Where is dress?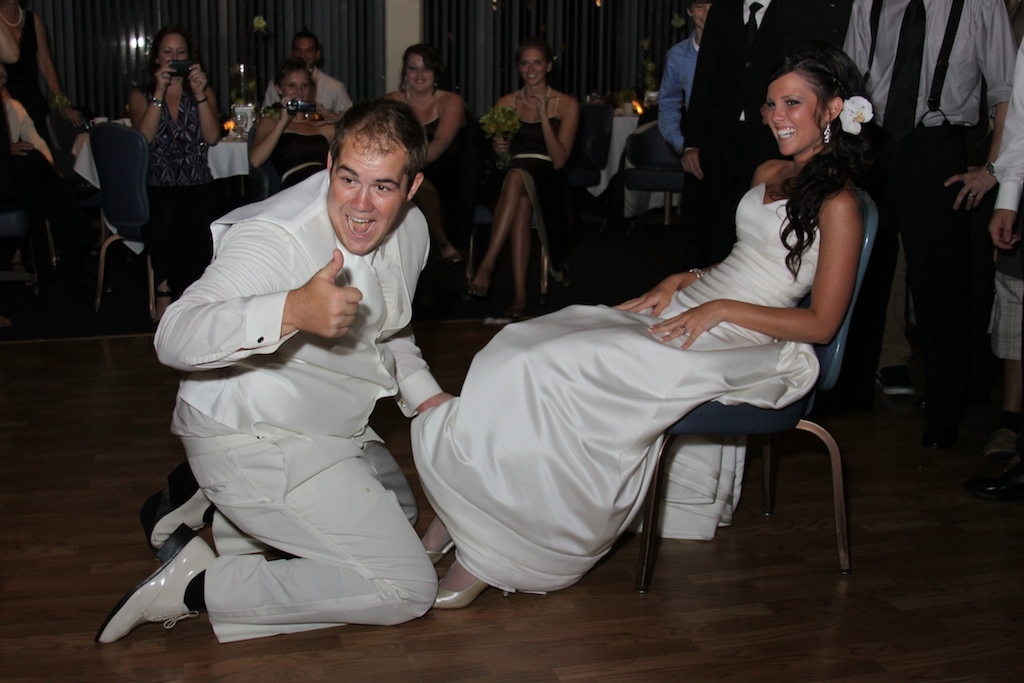
(408, 182, 825, 597).
